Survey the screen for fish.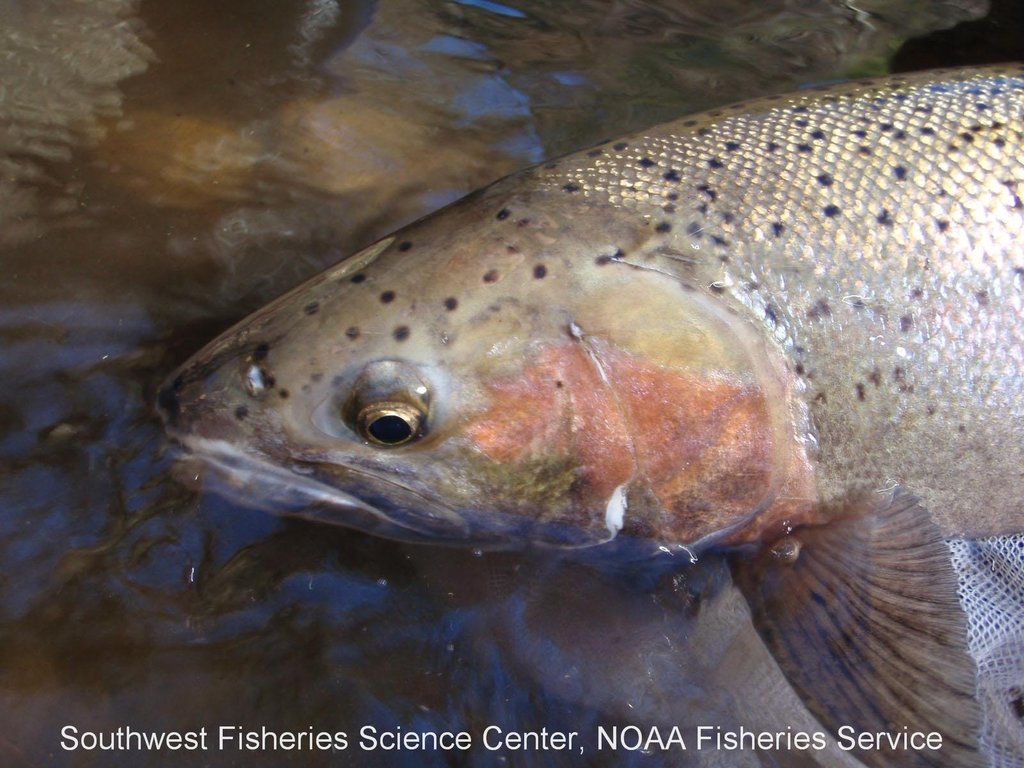
Survey found: BBox(140, 62, 1023, 677).
